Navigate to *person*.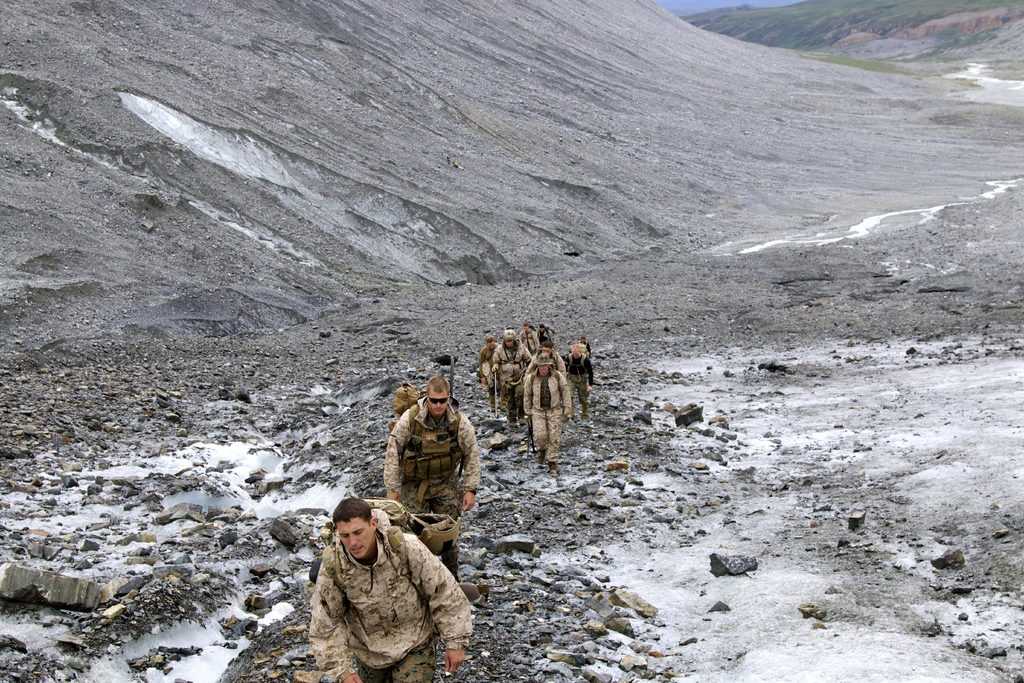
Navigation target: [527,337,570,377].
